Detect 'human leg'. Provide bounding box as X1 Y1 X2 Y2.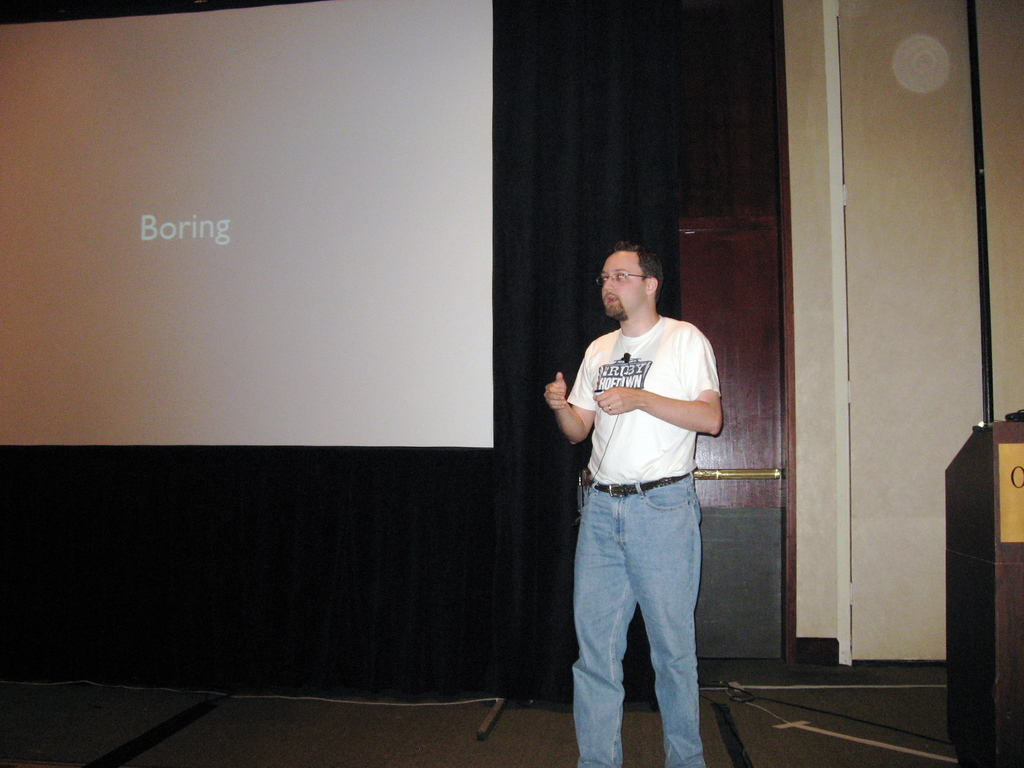
572 484 636 767.
